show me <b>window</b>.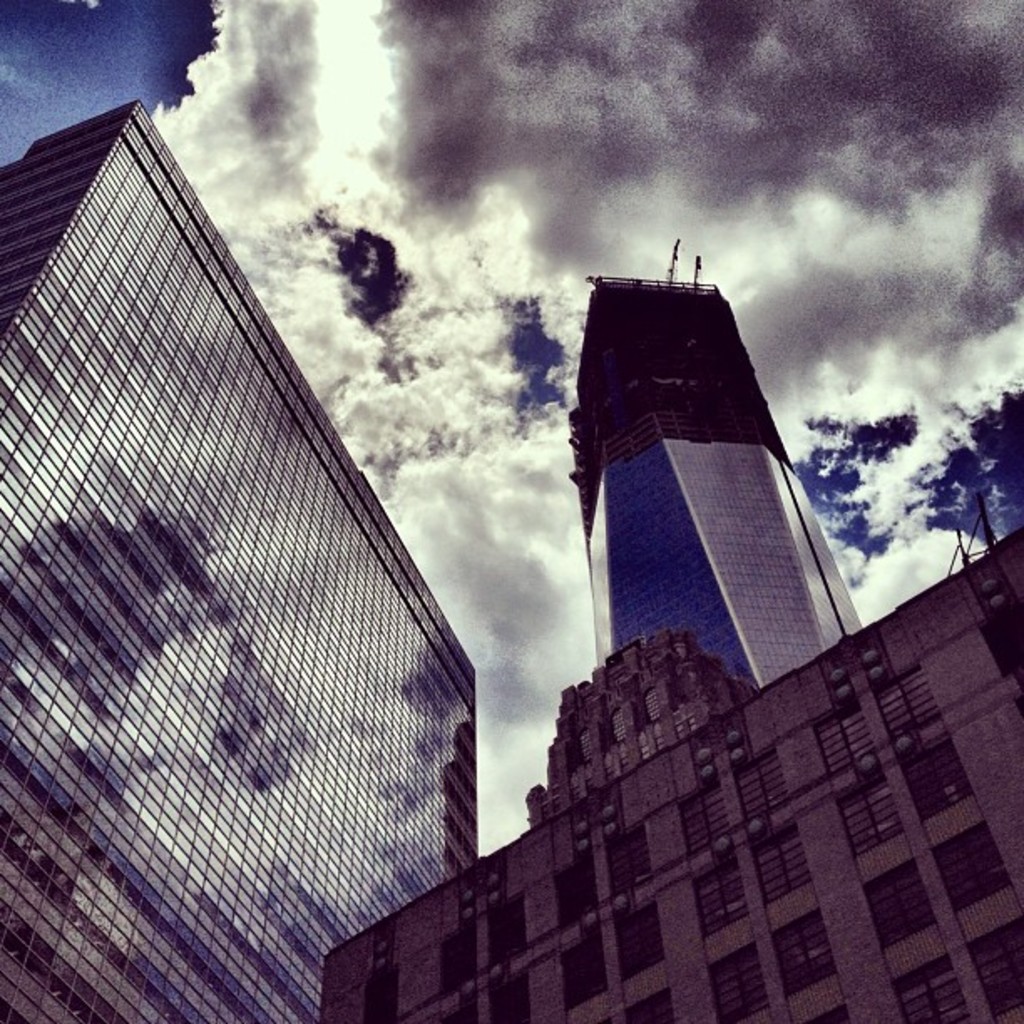
<b>window</b> is here: {"x1": 893, "y1": 959, "x2": 974, "y2": 1022}.
